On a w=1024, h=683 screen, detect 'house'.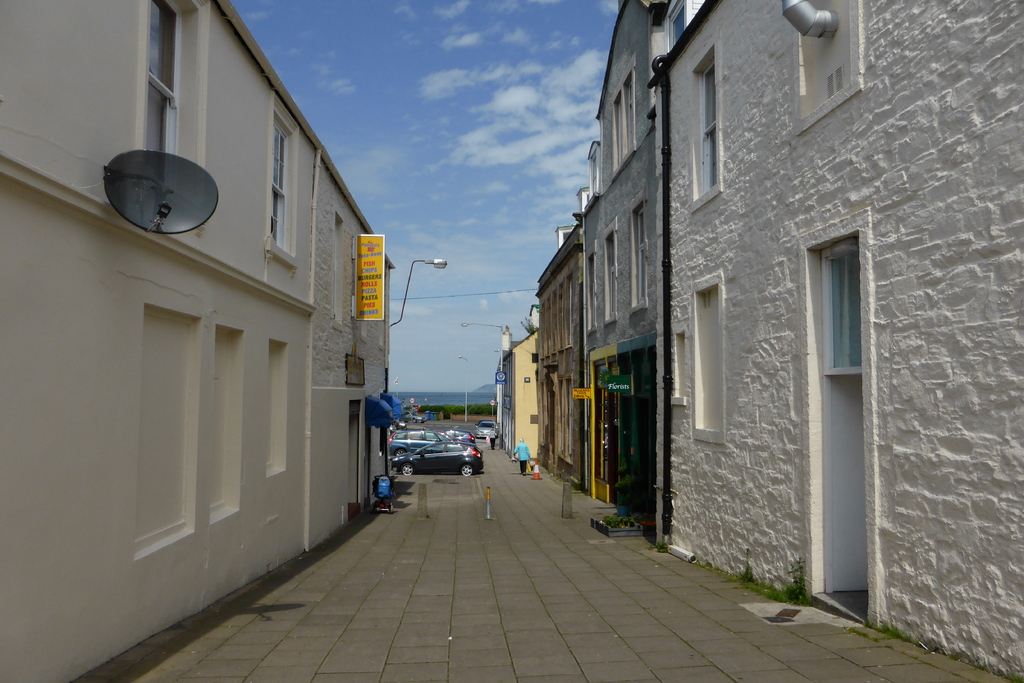
detection(494, 319, 539, 464).
